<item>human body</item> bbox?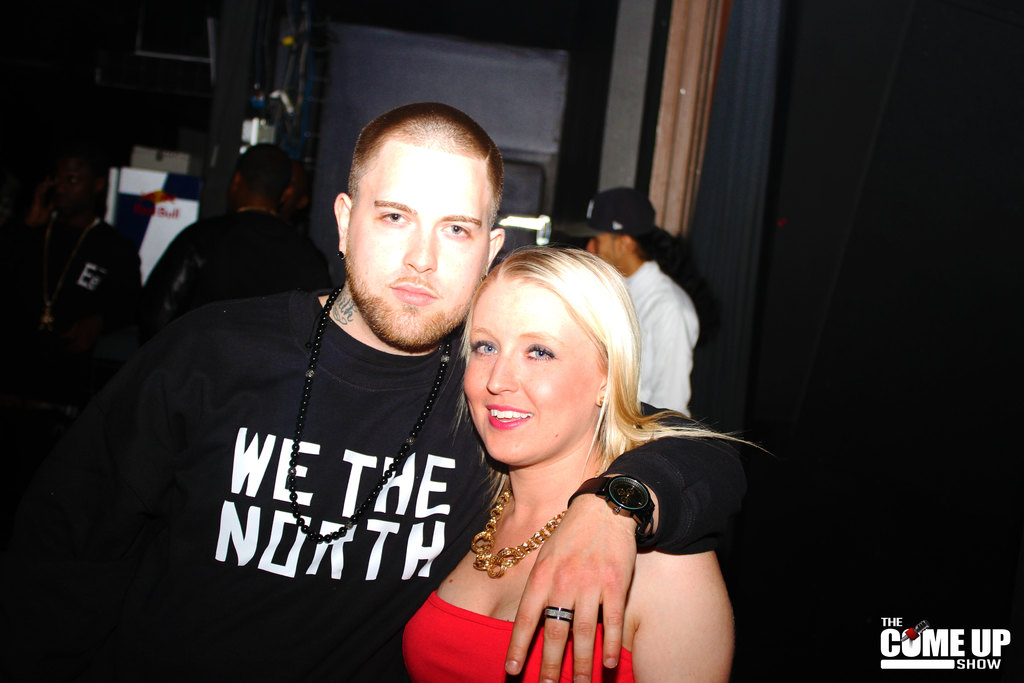
rect(134, 204, 336, 348)
